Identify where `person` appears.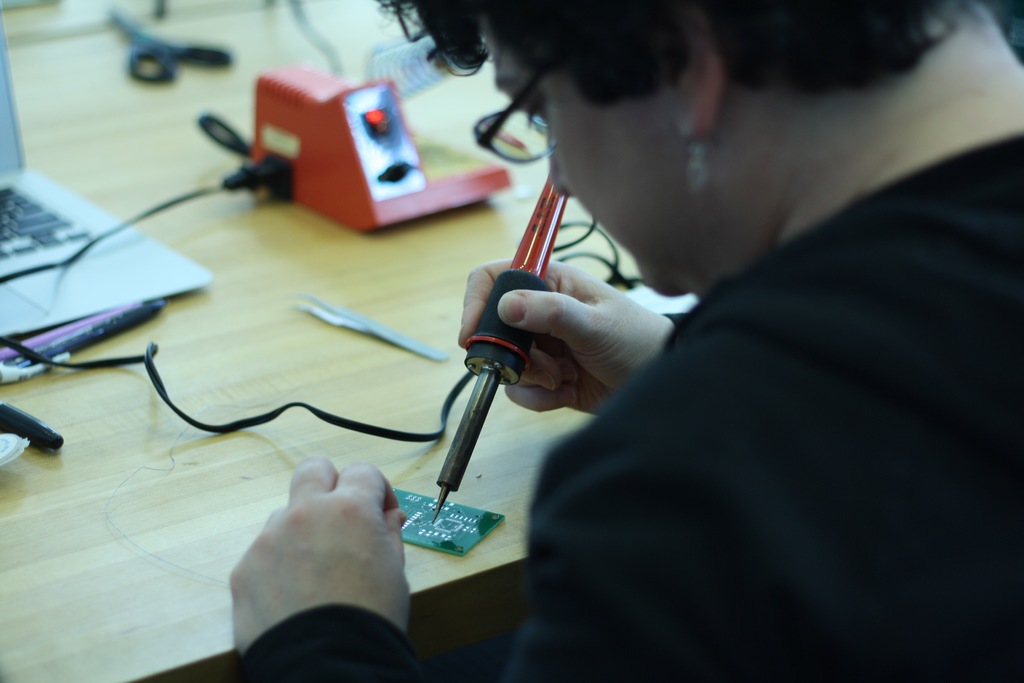
Appears at (227,0,1023,682).
